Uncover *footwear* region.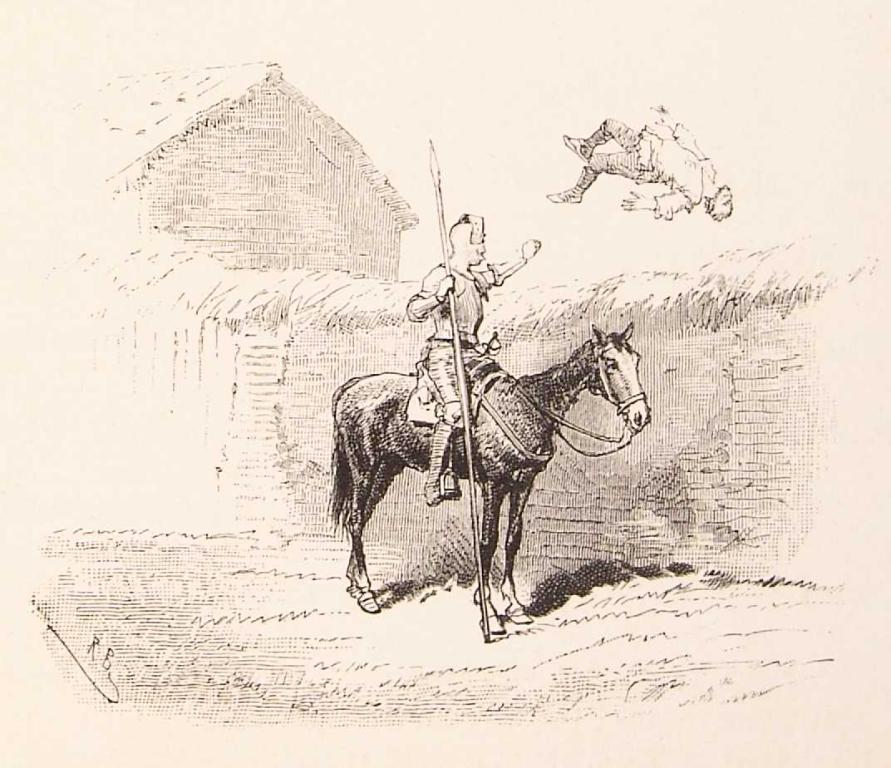
Uncovered: [x1=444, y1=477, x2=460, y2=496].
